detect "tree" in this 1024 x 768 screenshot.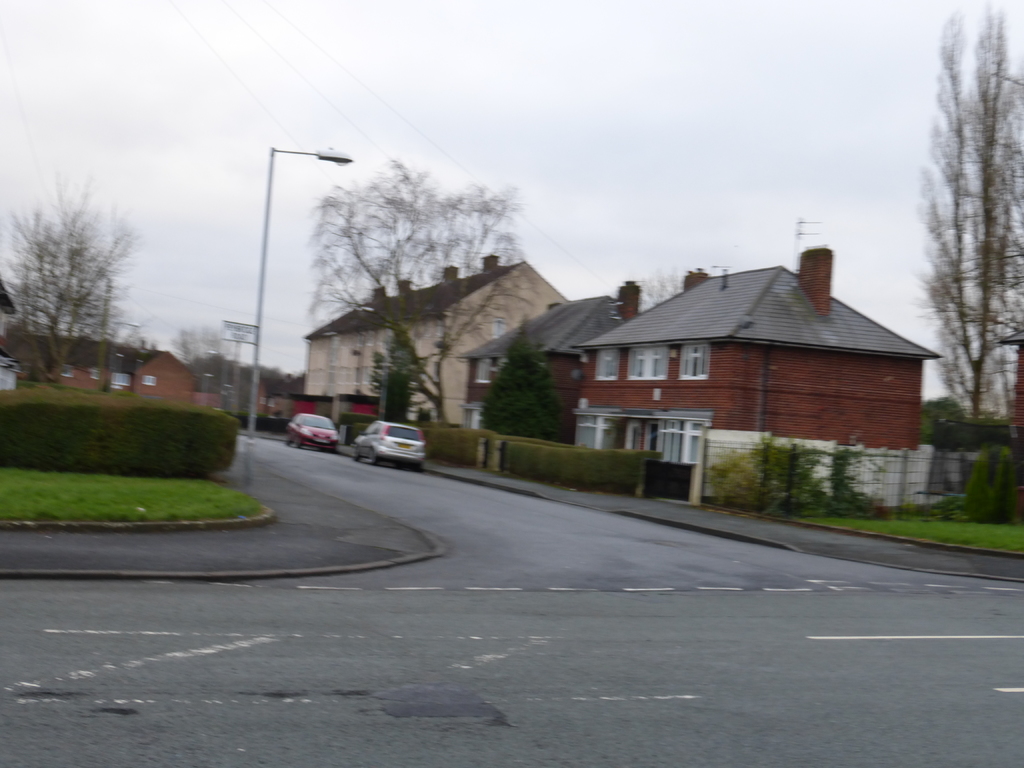
Detection: <region>13, 150, 139, 378</region>.
